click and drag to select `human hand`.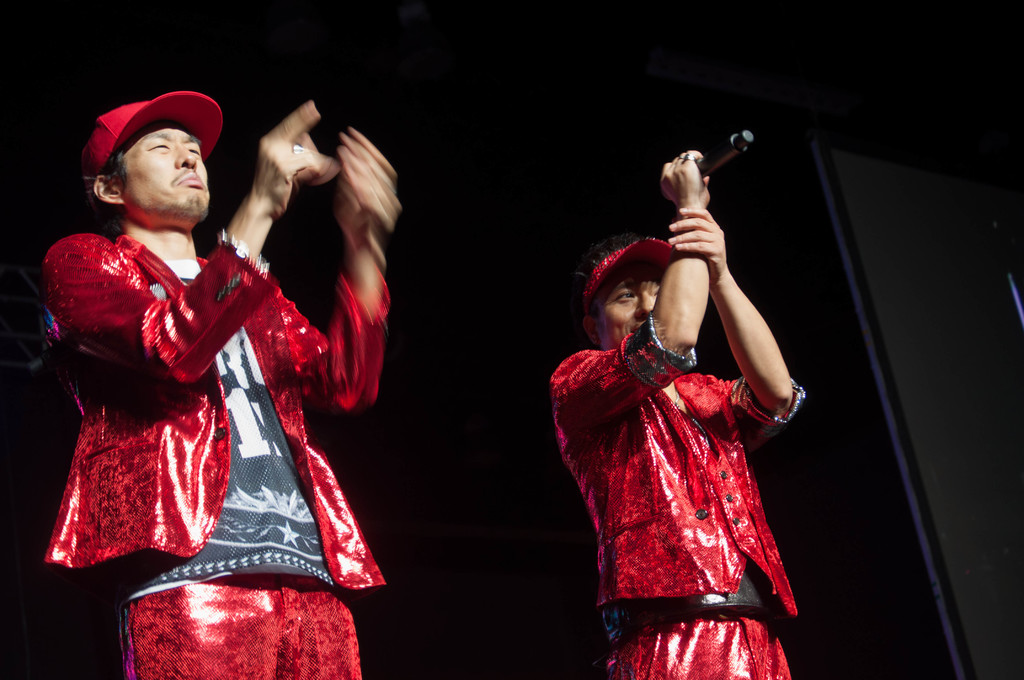
Selection: [left=665, top=206, right=730, bottom=291].
